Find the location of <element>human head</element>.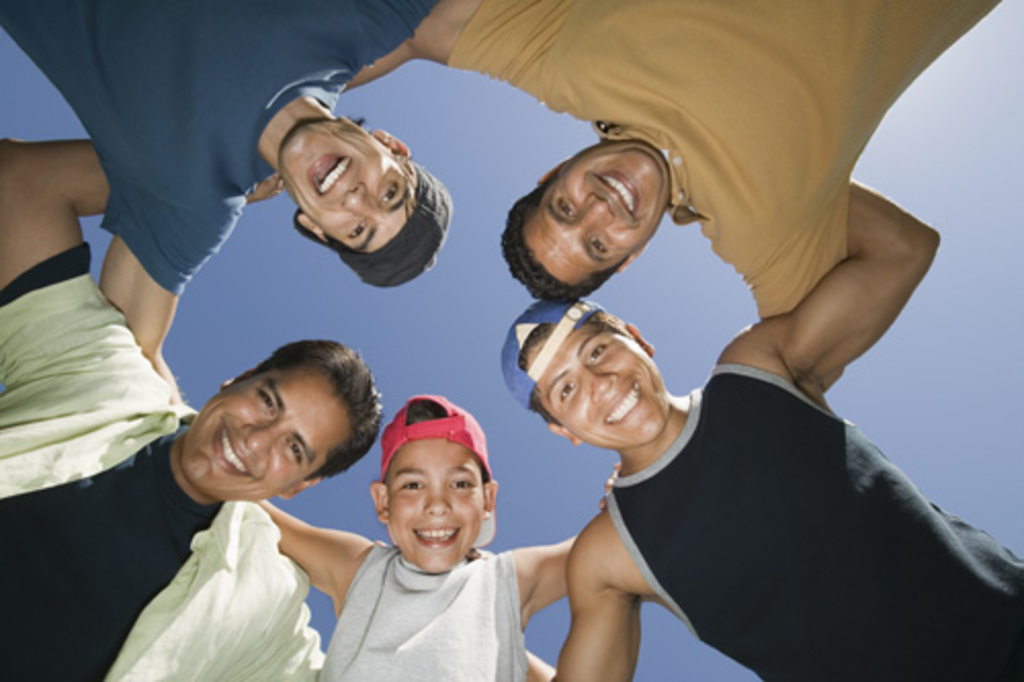
Location: box=[182, 328, 356, 489].
